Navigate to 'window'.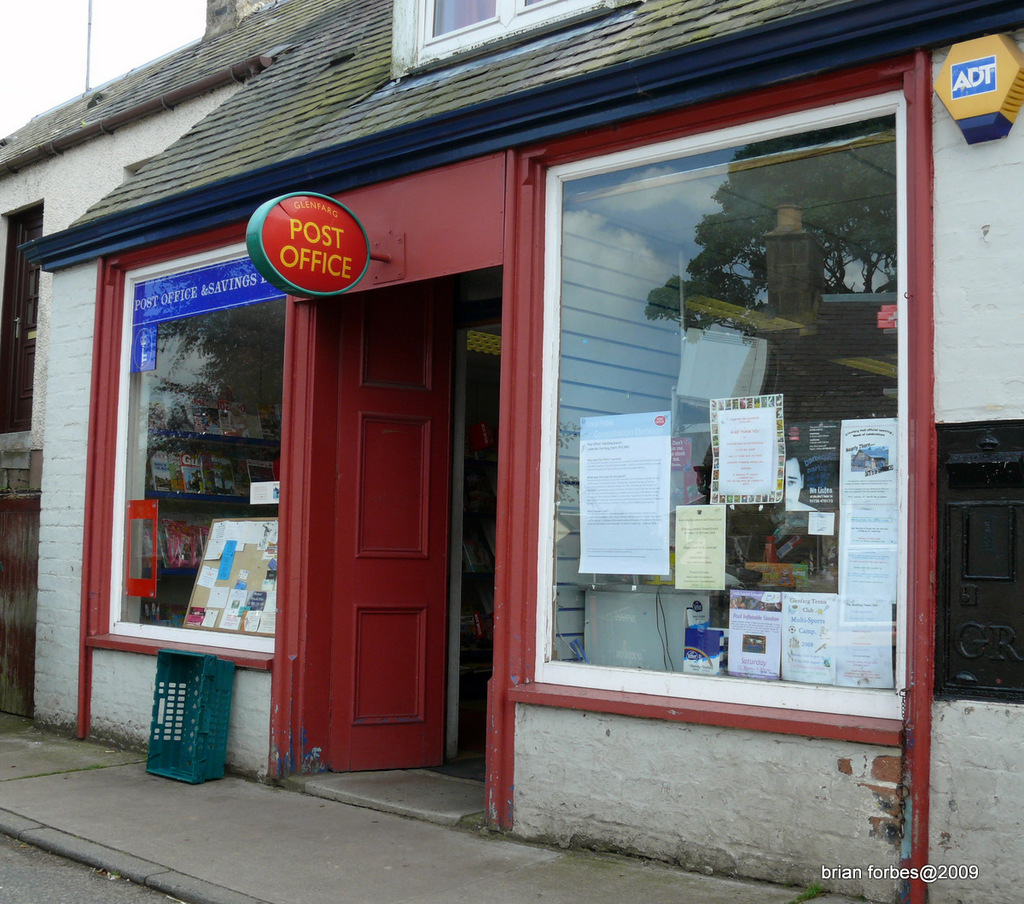
Navigation target: <region>475, 49, 977, 737</region>.
